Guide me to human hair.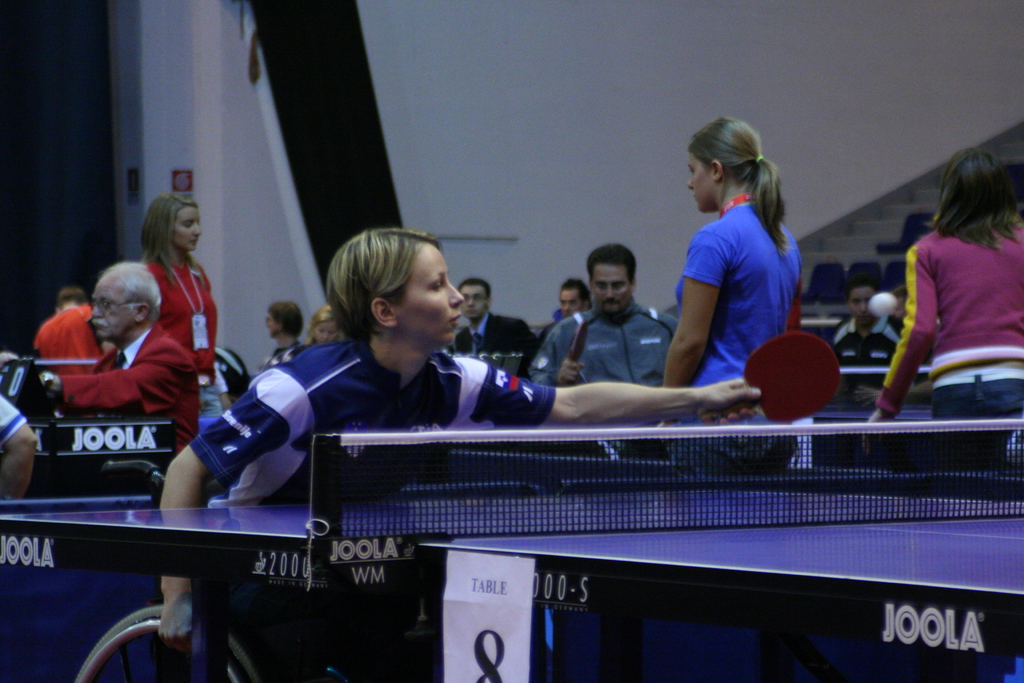
Guidance: [left=842, top=279, right=881, bottom=296].
